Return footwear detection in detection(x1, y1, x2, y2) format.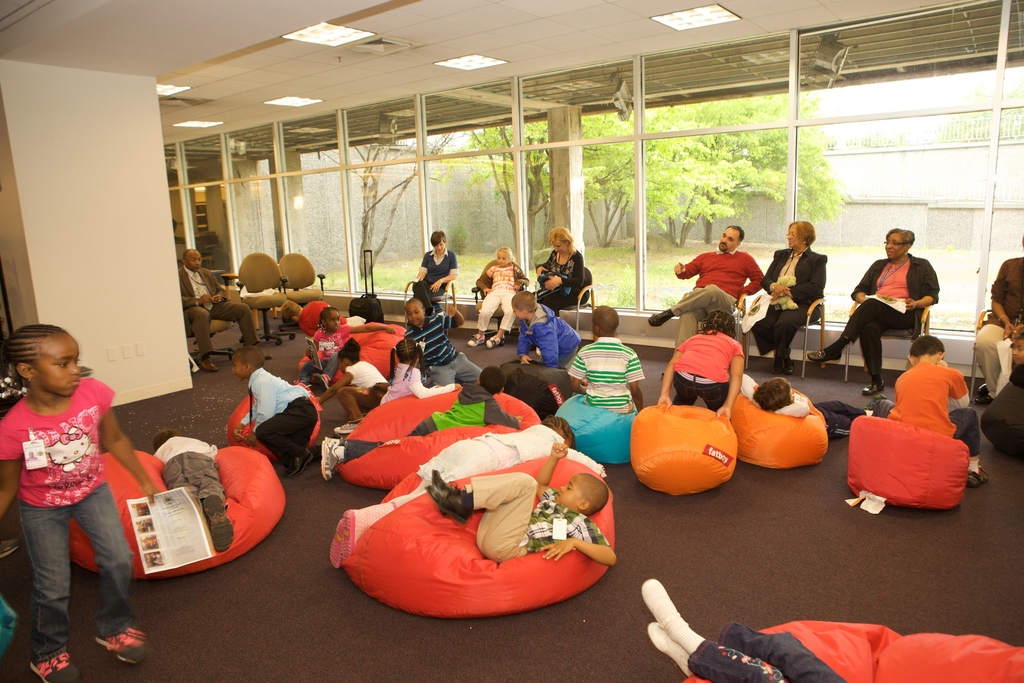
detection(281, 447, 316, 479).
